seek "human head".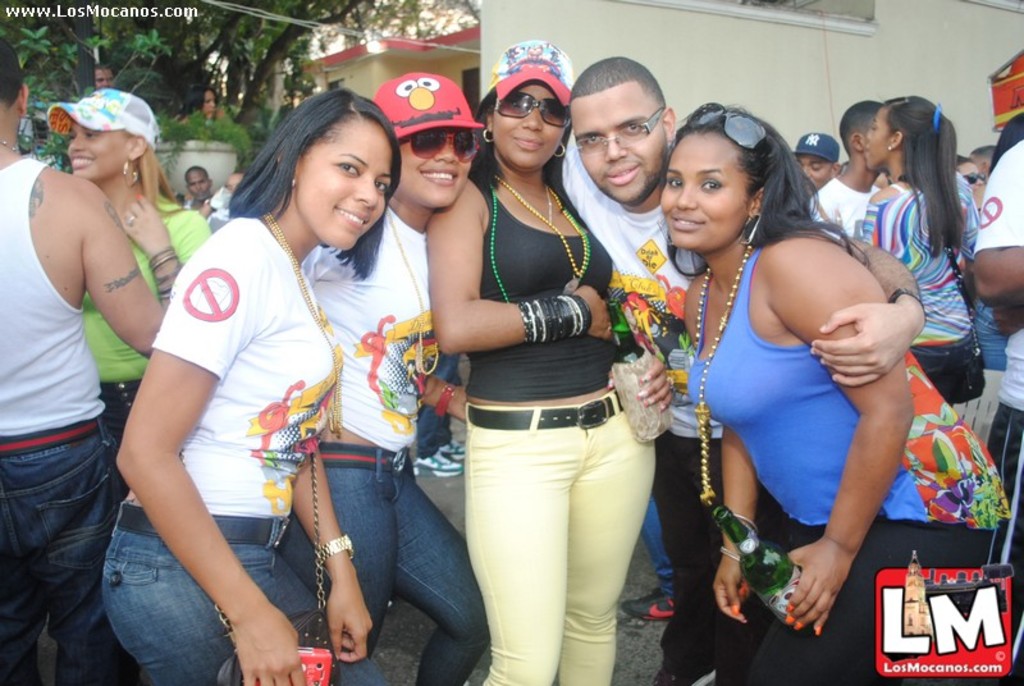
662/96/797/239.
